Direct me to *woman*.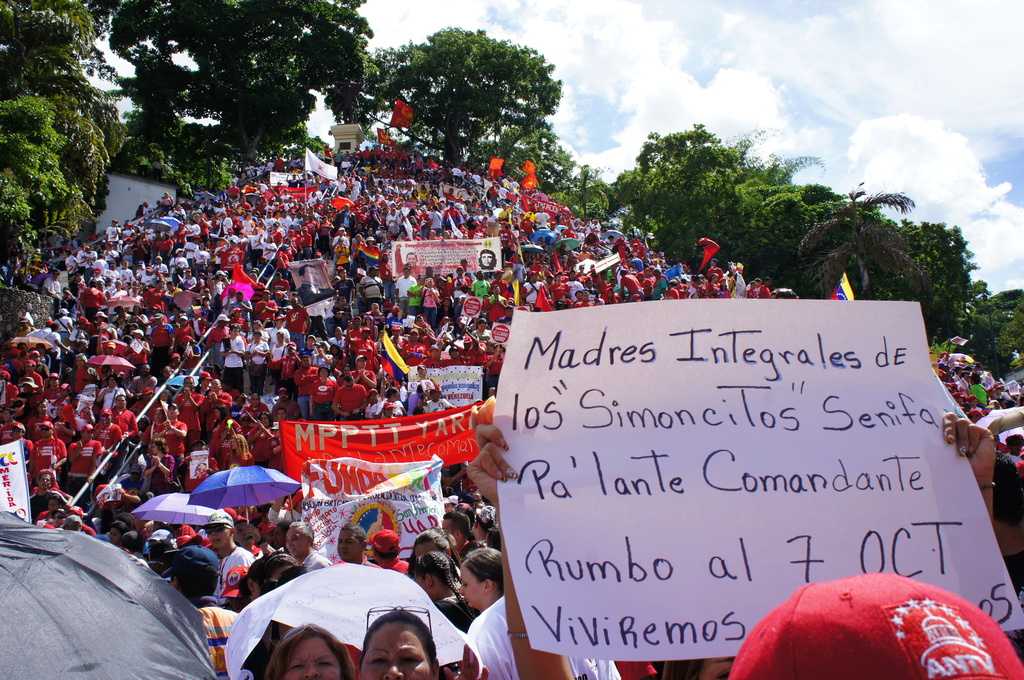
Direction: detection(262, 622, 353, 679).
